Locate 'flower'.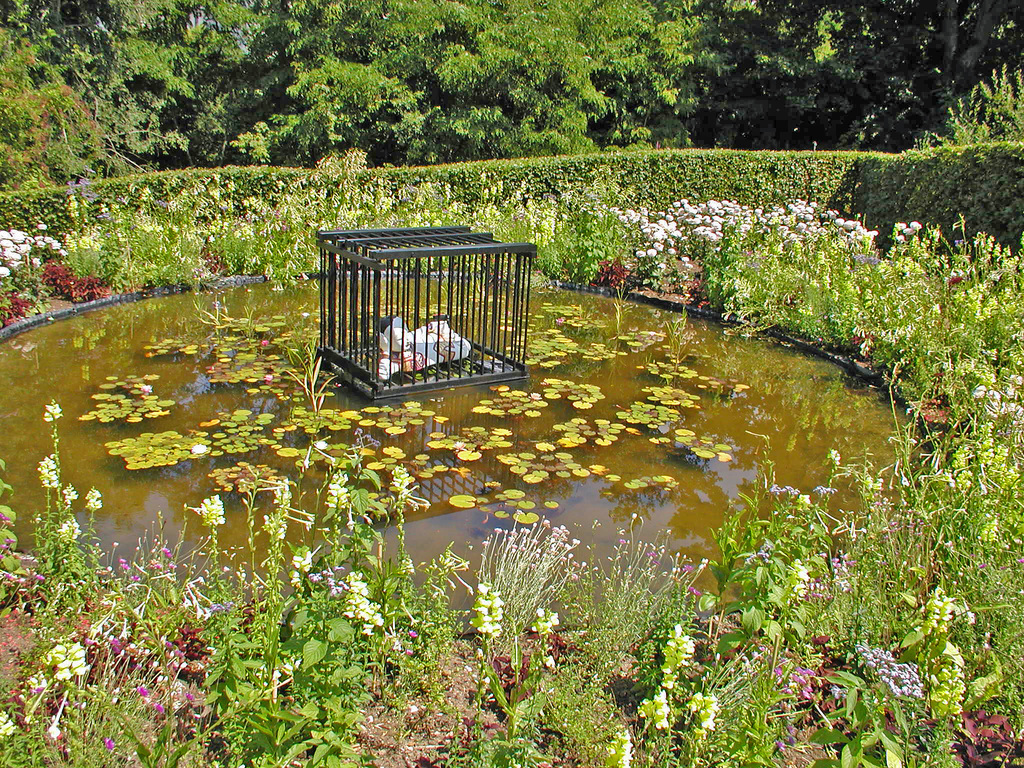
Bounding box: box(256, 339, 269, 349).
